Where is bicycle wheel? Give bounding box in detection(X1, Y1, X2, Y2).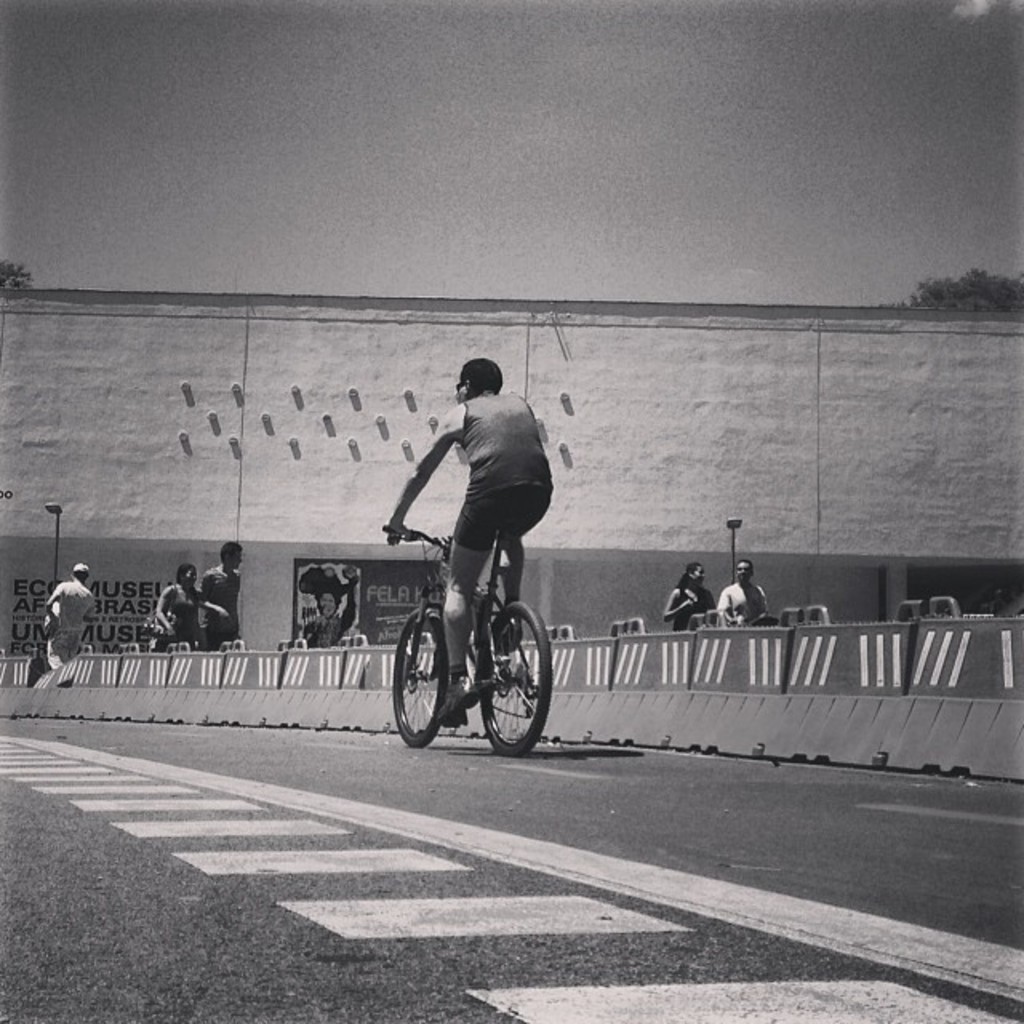
detection(392, 613, 448, 747).
